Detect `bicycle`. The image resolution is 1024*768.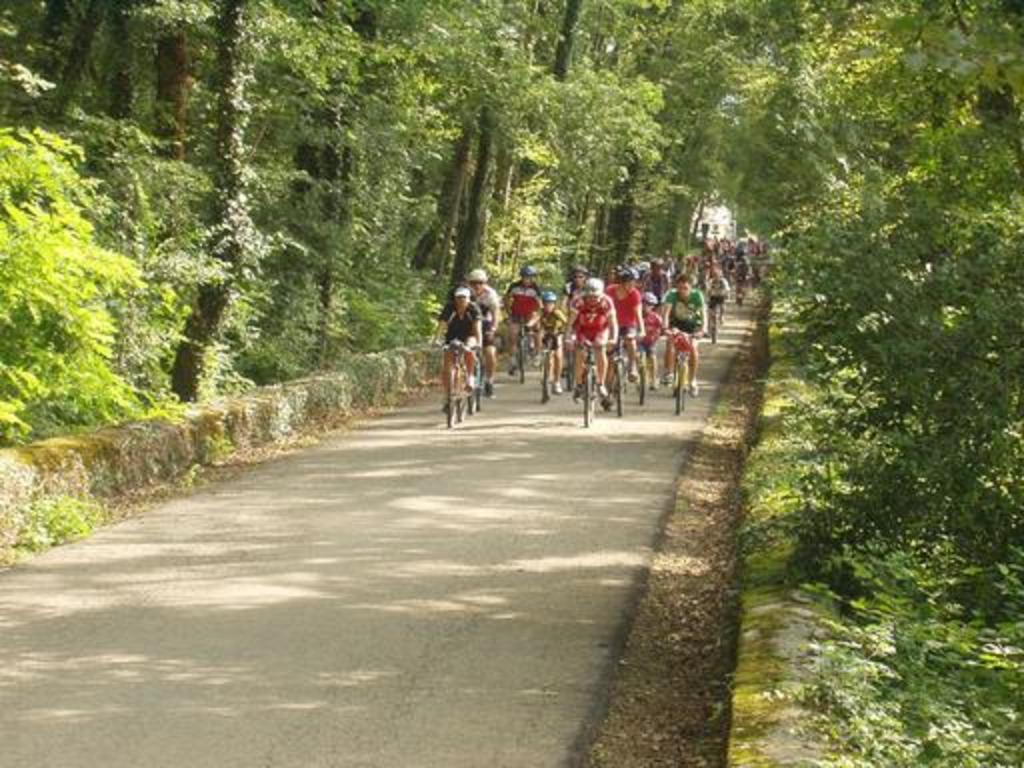
box=[612, 334, 632, 414].
